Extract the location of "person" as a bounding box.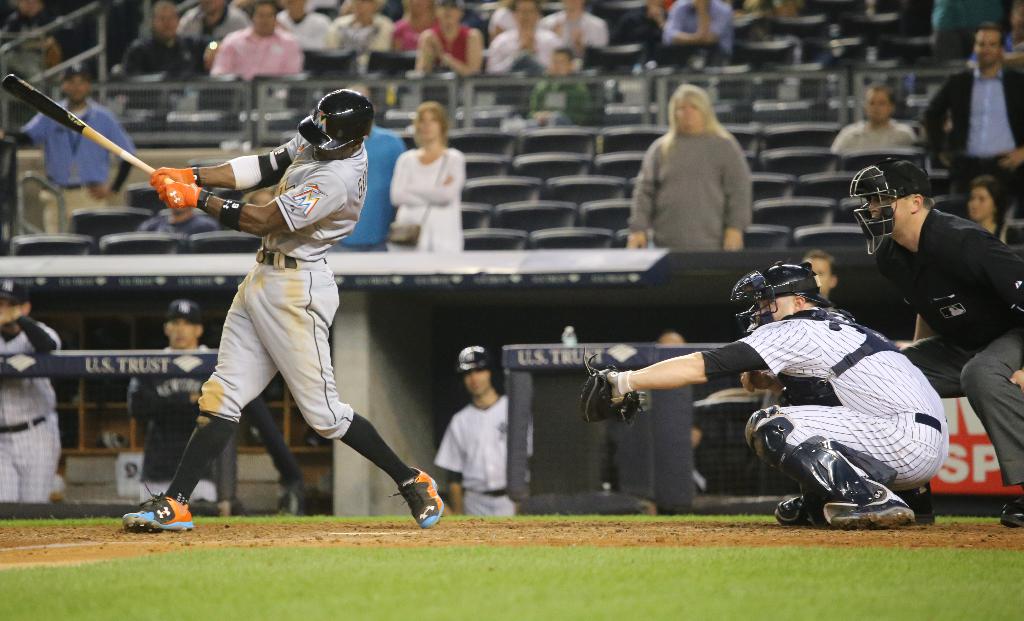
269 0 339 52.
